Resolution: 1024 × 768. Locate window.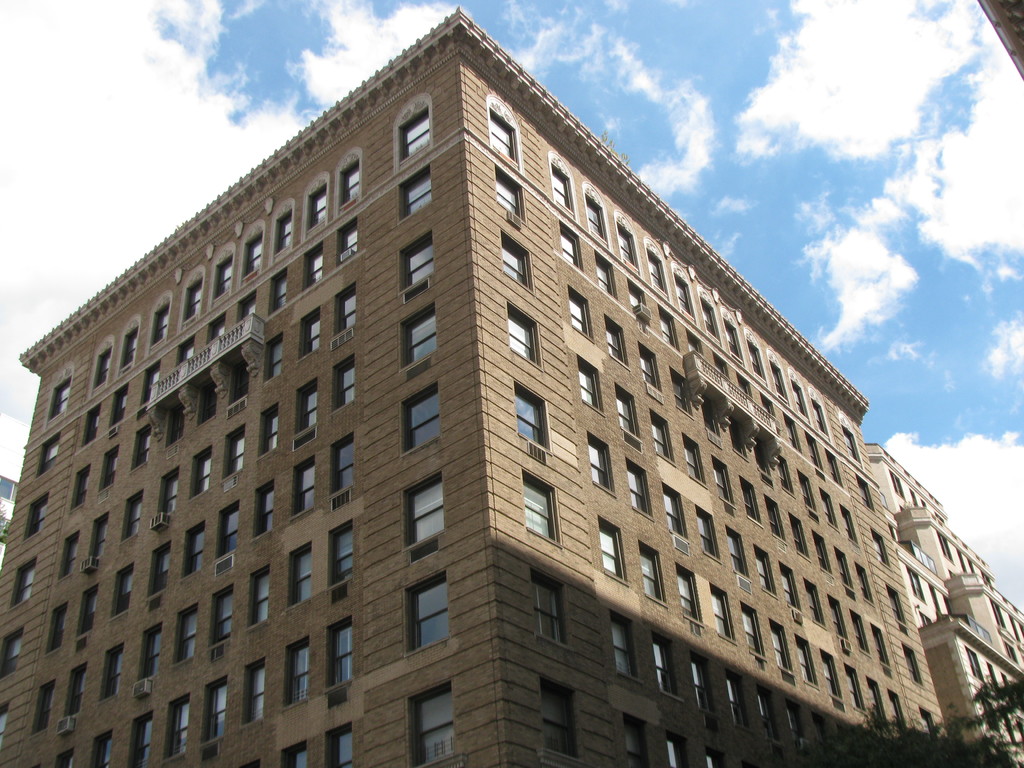
Rect(493, 111, 515, 157).
